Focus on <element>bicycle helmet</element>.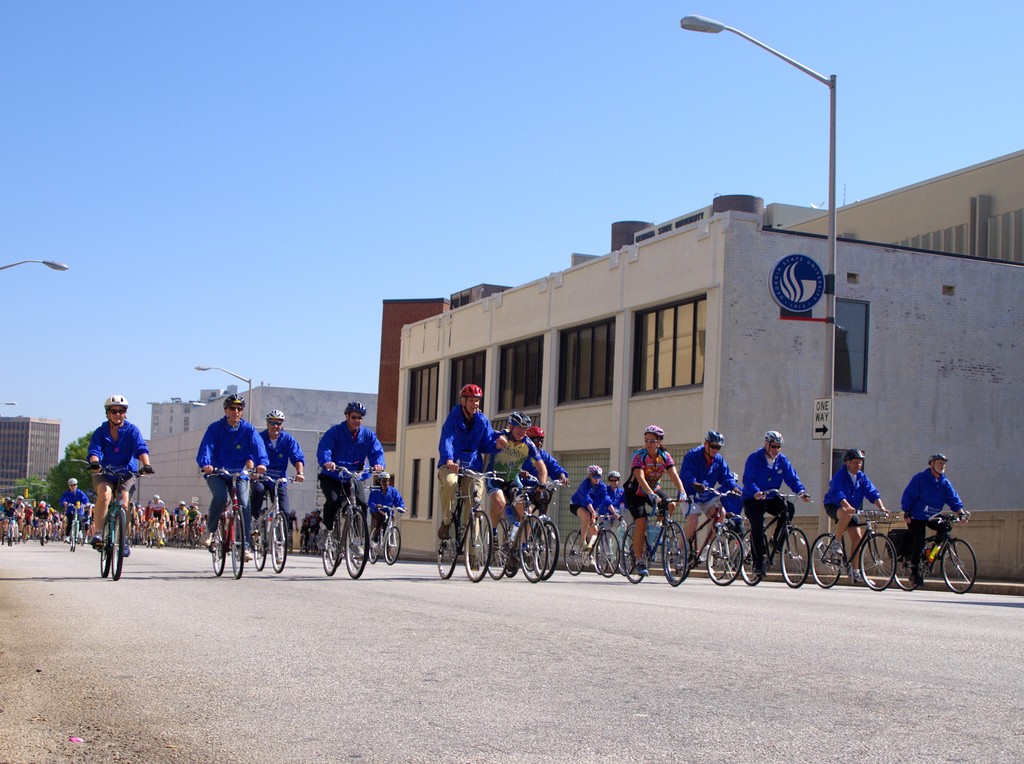
Focused at select_region(266, 411, 287, 423).
